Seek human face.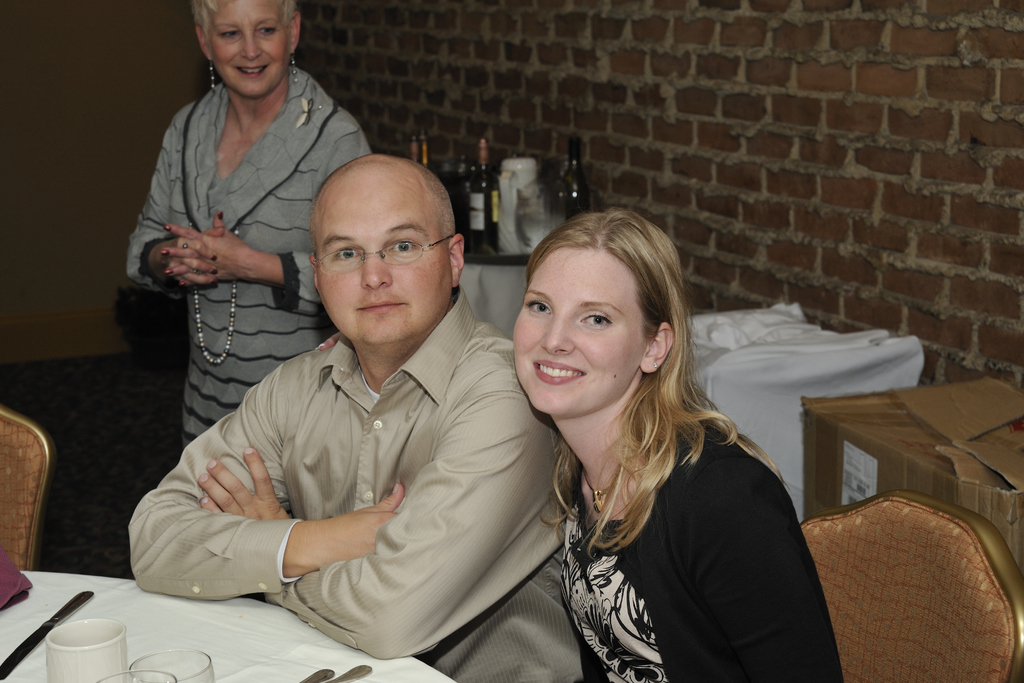
(510, 255, 641, 422).
